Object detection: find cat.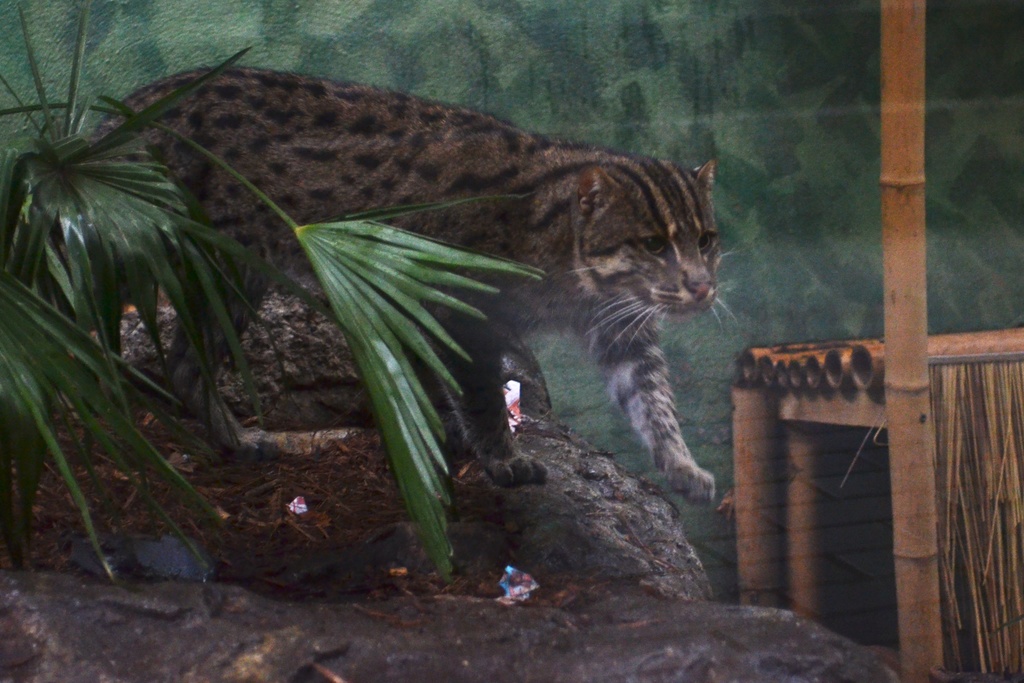
[x1=83, y1=63, x2=740, y2=506].
